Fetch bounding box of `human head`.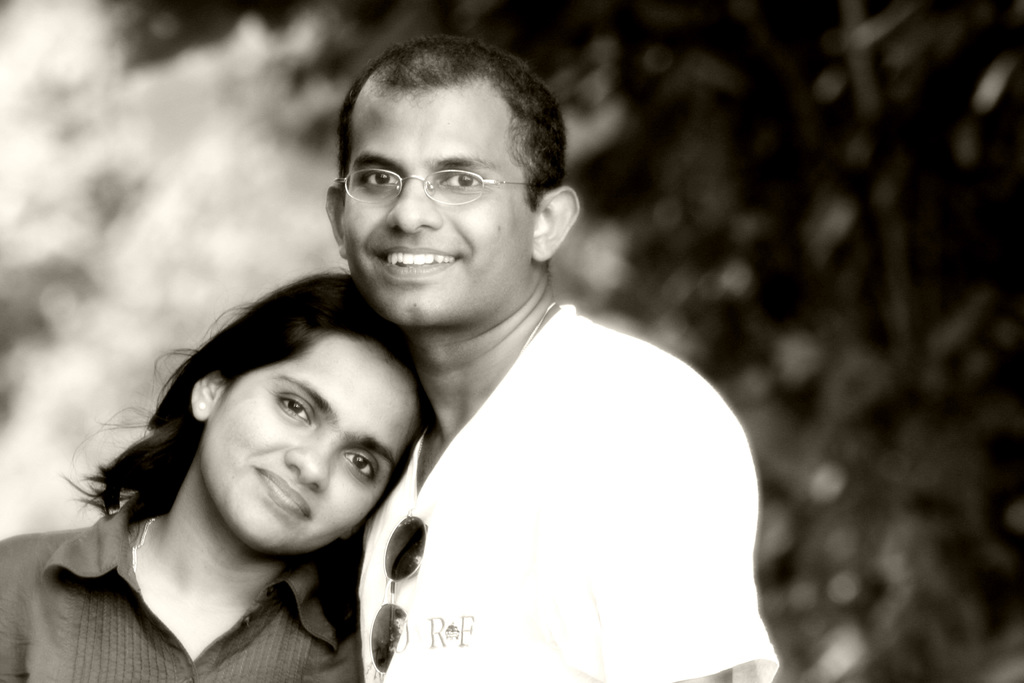
Bbox: locate(165, 286, 407, 554).
